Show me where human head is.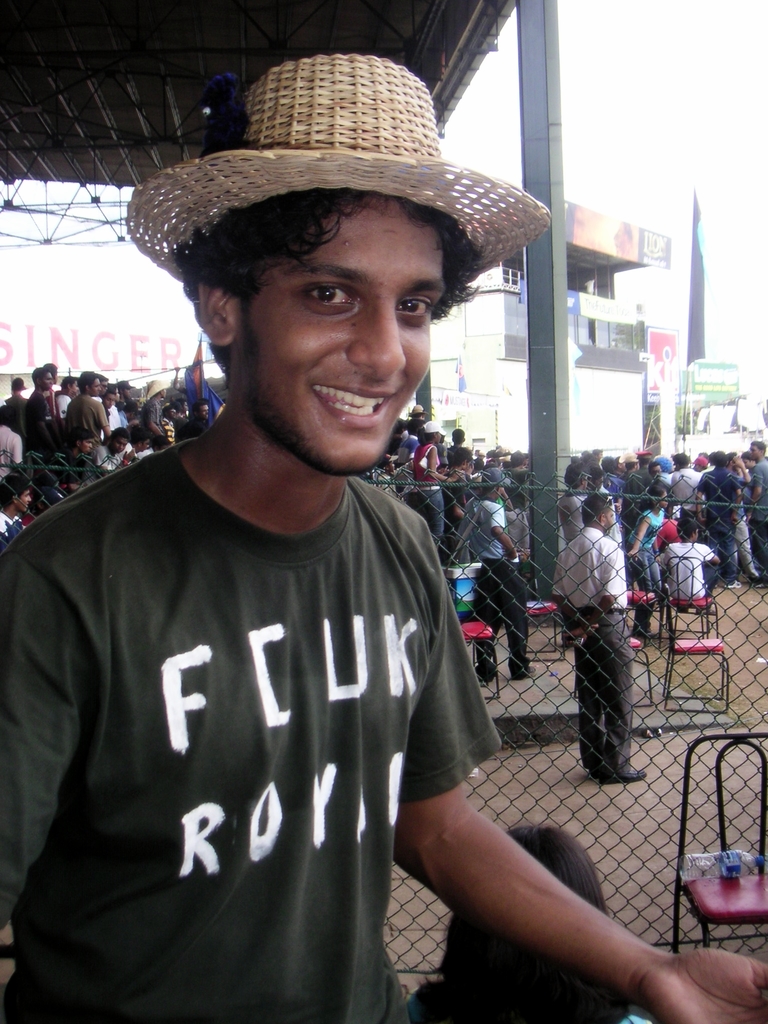
human head is at pyautogui.locateOnScreen(10, 376, 26, 397).
